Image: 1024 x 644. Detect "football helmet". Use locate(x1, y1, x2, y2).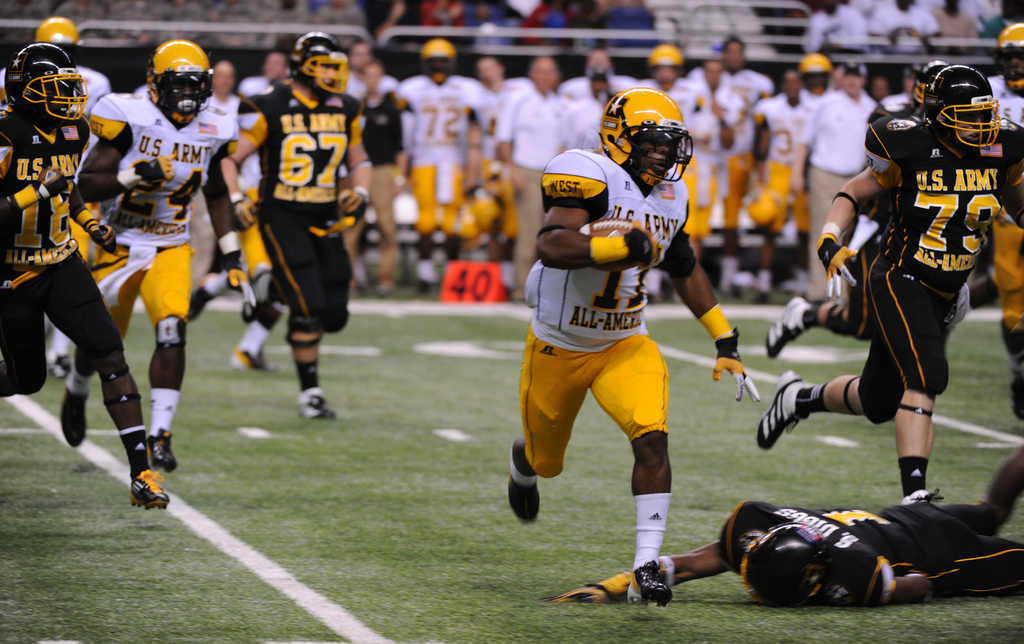
locate(5, 42, 89, 124).
